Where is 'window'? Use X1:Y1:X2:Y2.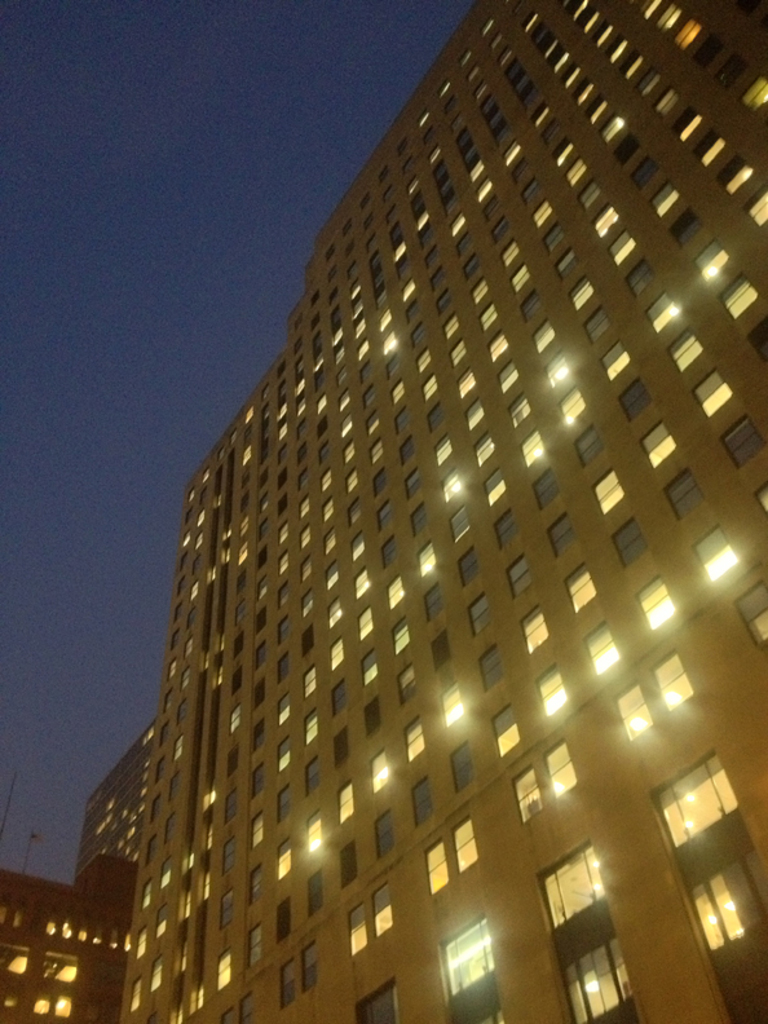
706:242:749:292.
